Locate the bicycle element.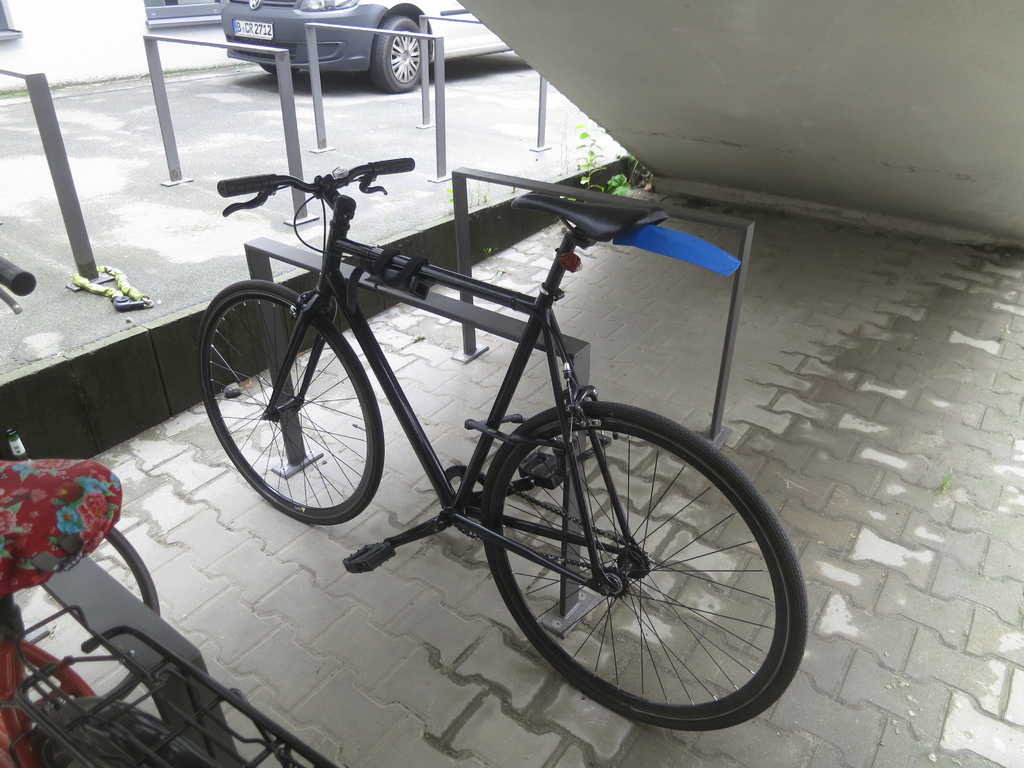
Element bbox: <box>0,252,342,767</box>.
